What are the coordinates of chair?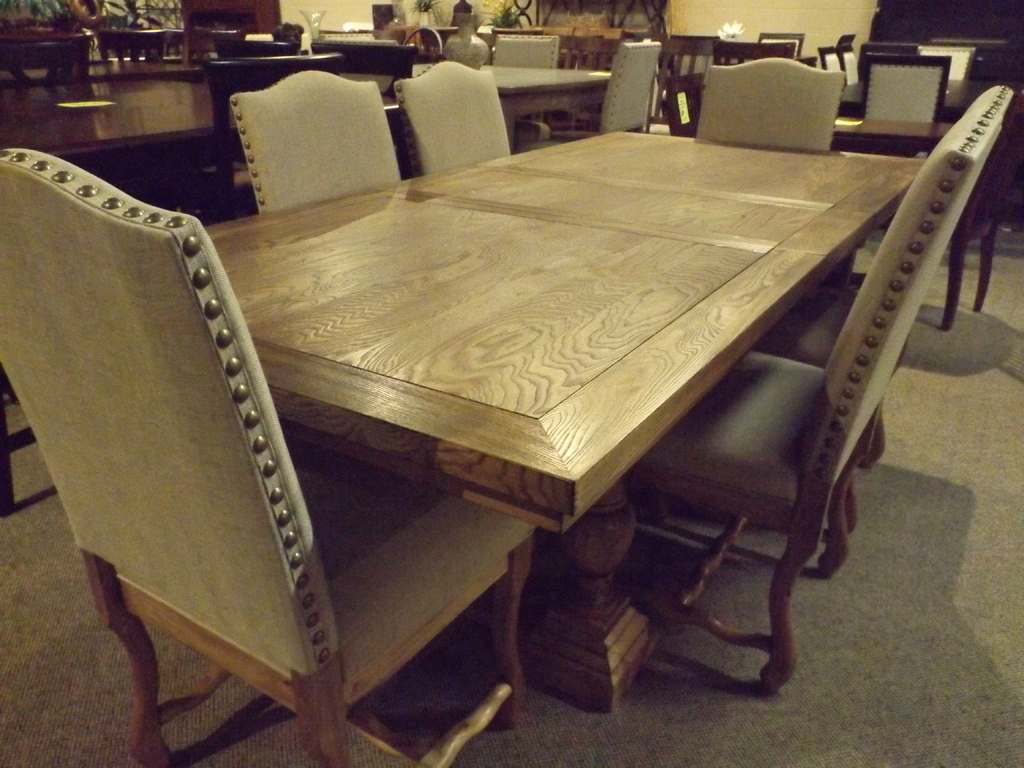
rect(96, 29, 172, 62).
